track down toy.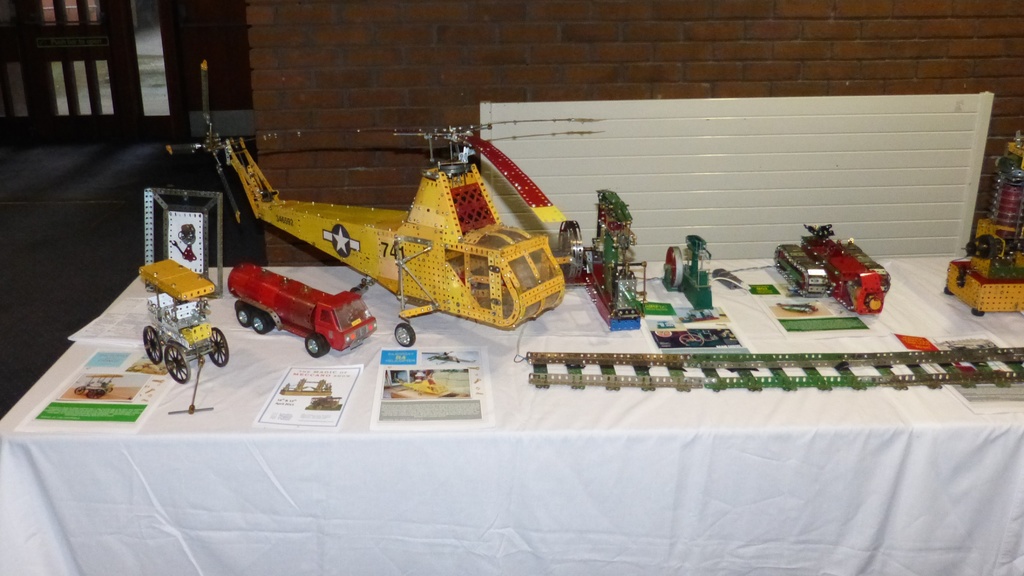
Tracked to rect(774, 222, 891, 319).
